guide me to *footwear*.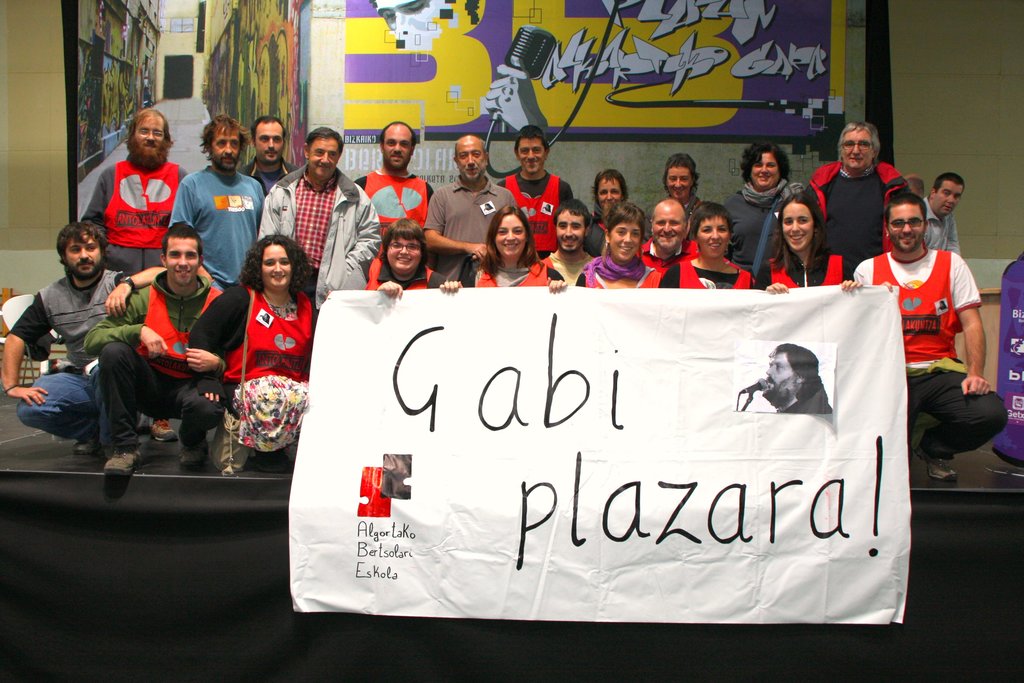
Guidance: l=104, t=448, r=139, b=479.
